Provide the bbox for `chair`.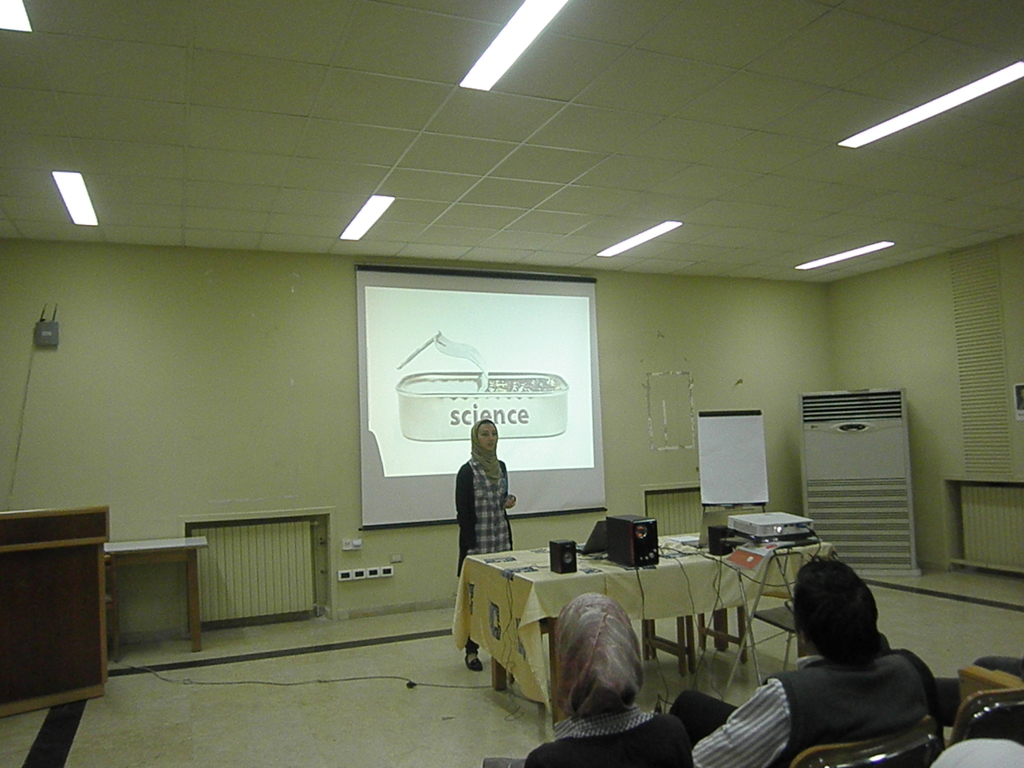
crop(946, 684, 1023, 748).
